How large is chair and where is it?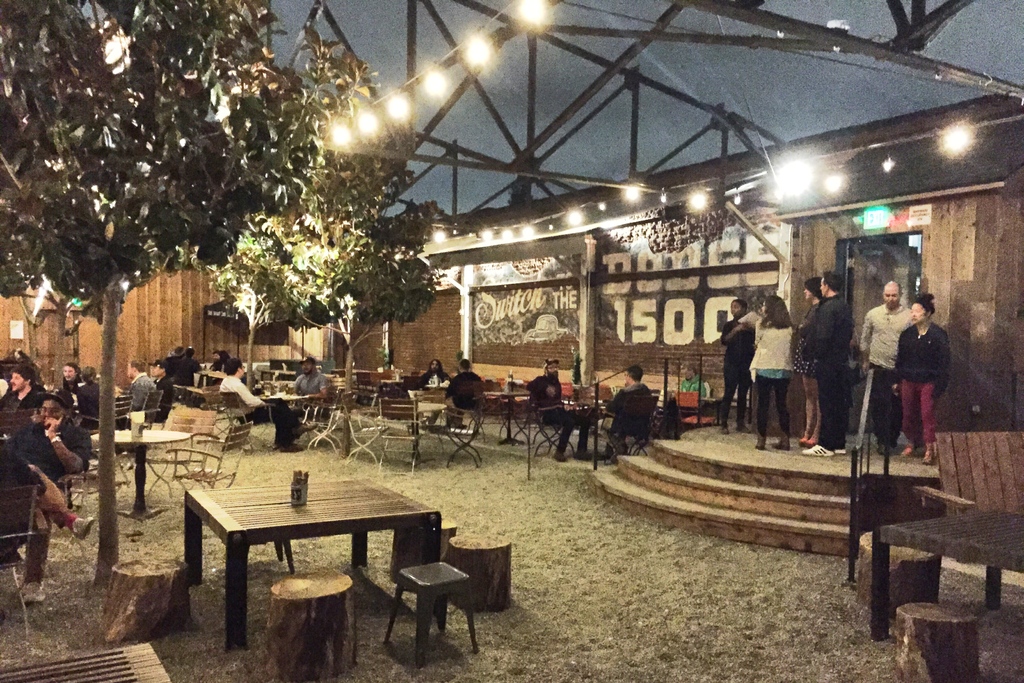
Bounding box: [left=378, top=395, right=436, bottom=474].
